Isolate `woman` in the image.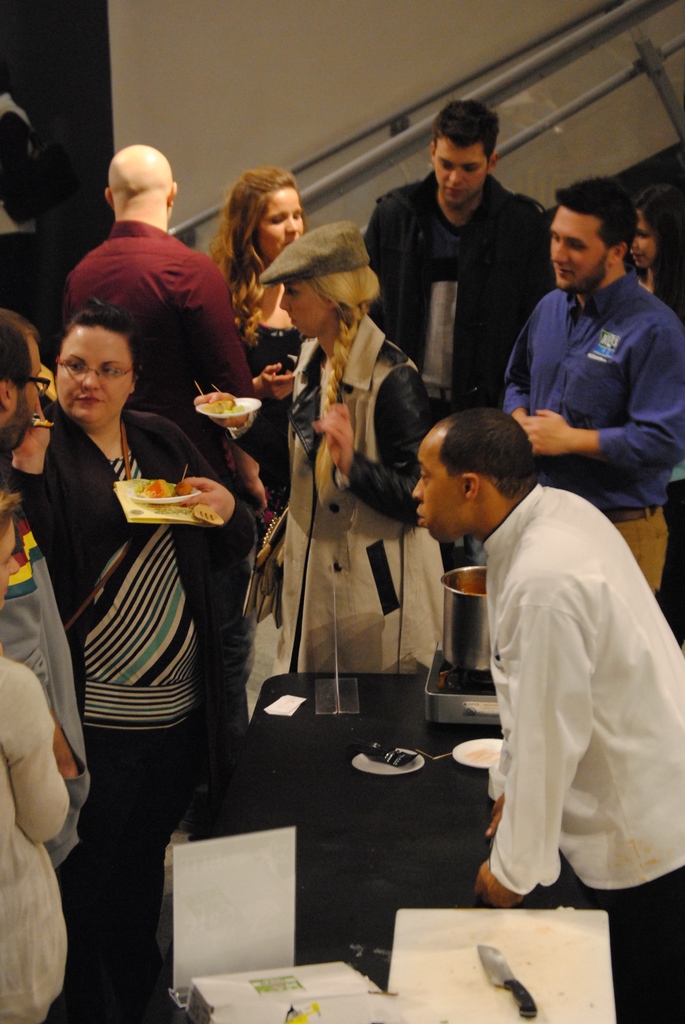
Isolated region: [35,287,237,1021].
